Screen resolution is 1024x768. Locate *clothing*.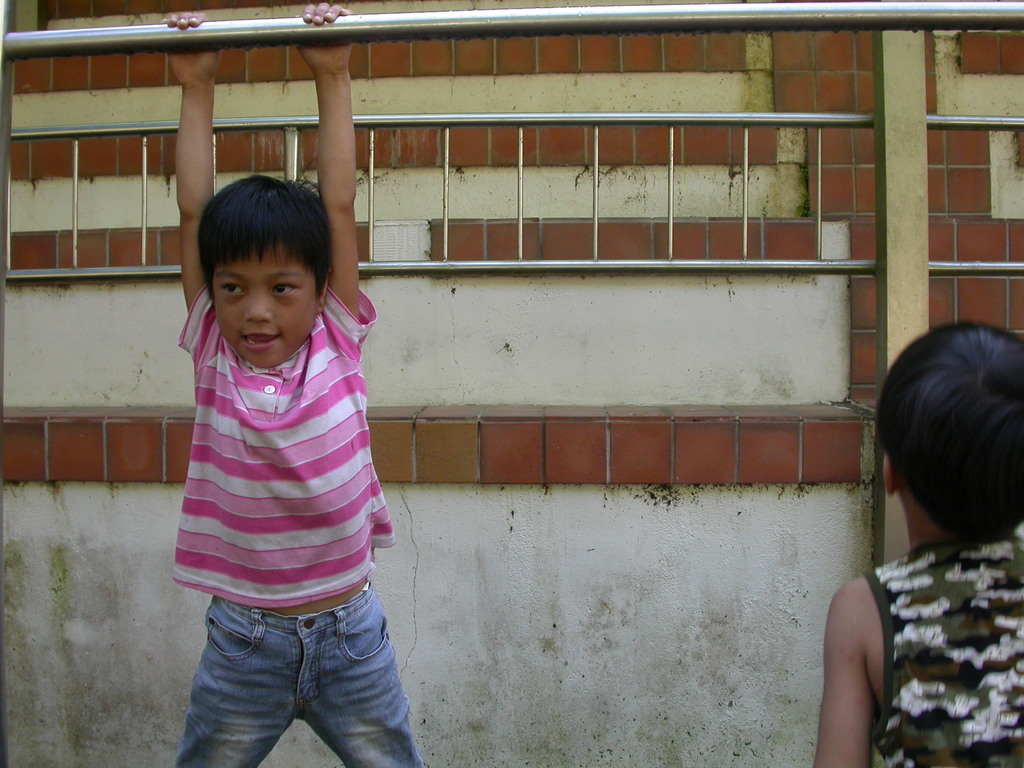
163/267/389/692.
